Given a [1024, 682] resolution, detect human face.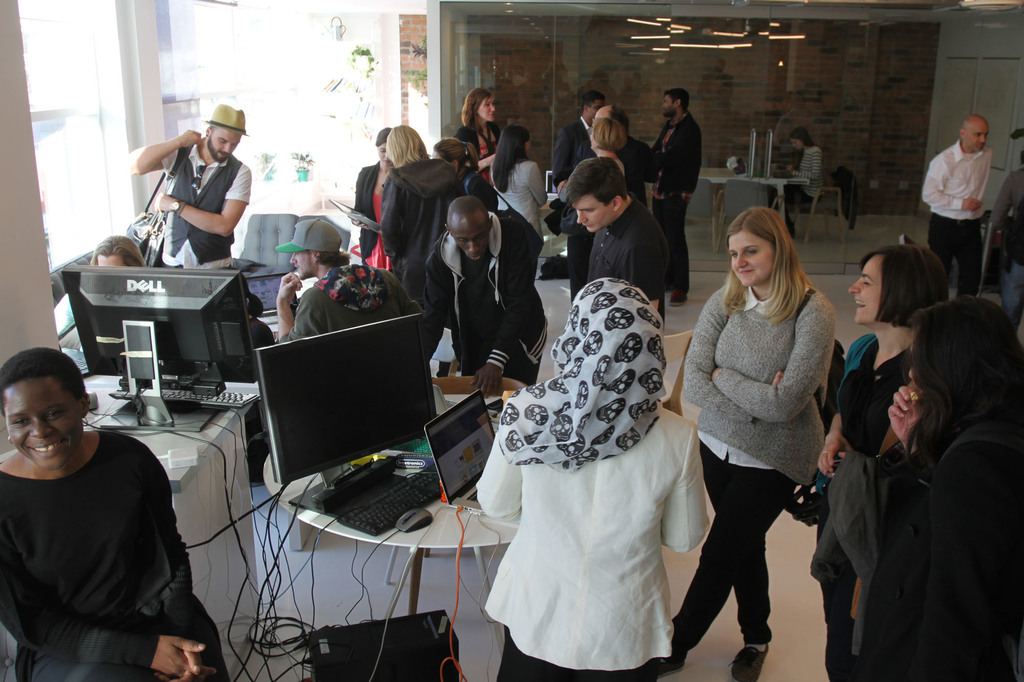
(661, 94, 674, 115).
